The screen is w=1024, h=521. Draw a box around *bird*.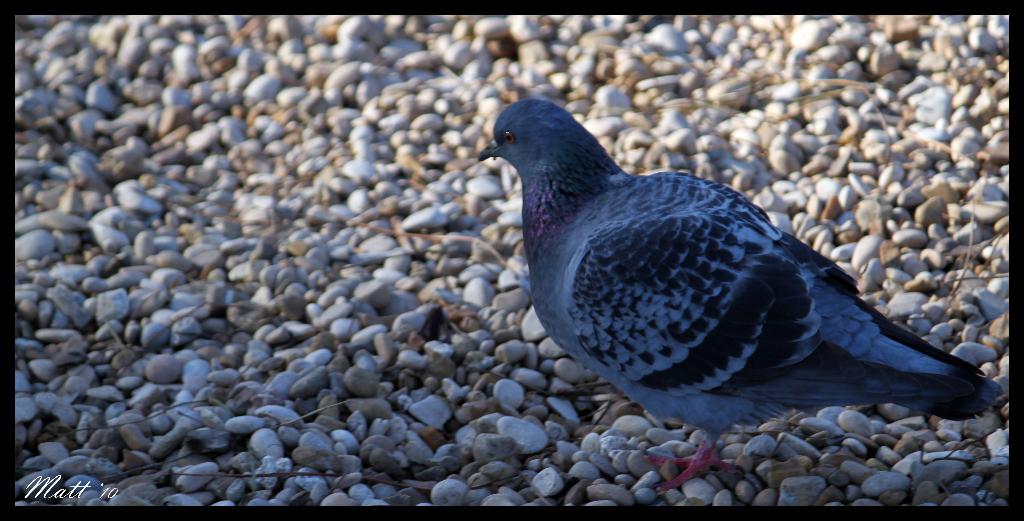
BBox(479, 97, 1002, 491).
